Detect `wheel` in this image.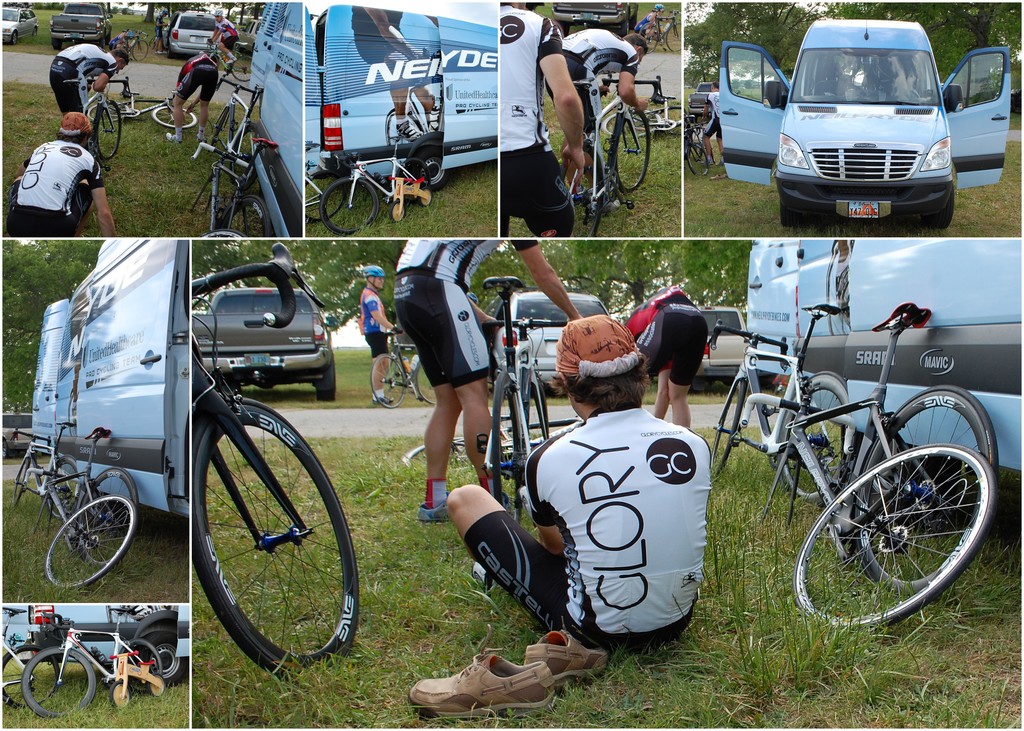
Detection: detection(562, 24, 570, 36).
